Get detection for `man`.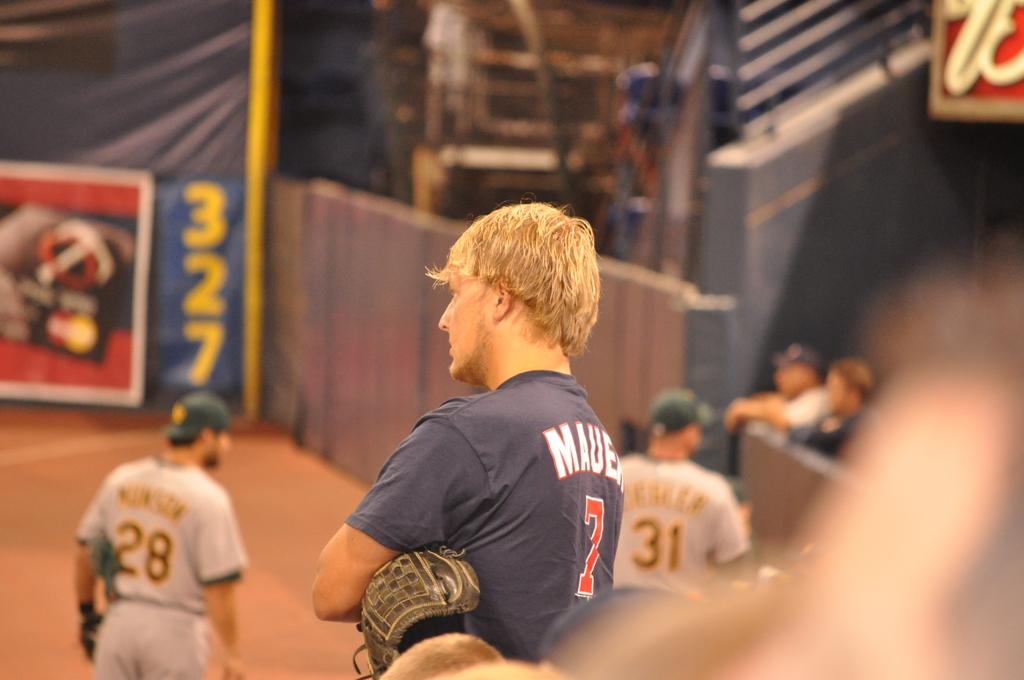
Detection: [446,660,569,679].
